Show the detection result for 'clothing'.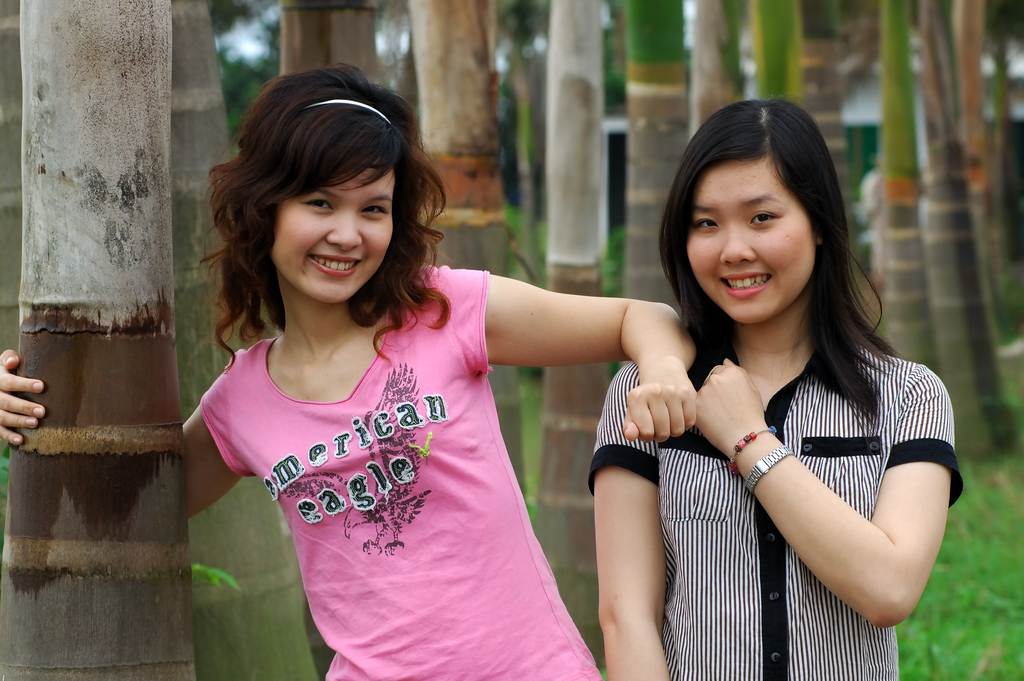
585, 345, 967, 680.
